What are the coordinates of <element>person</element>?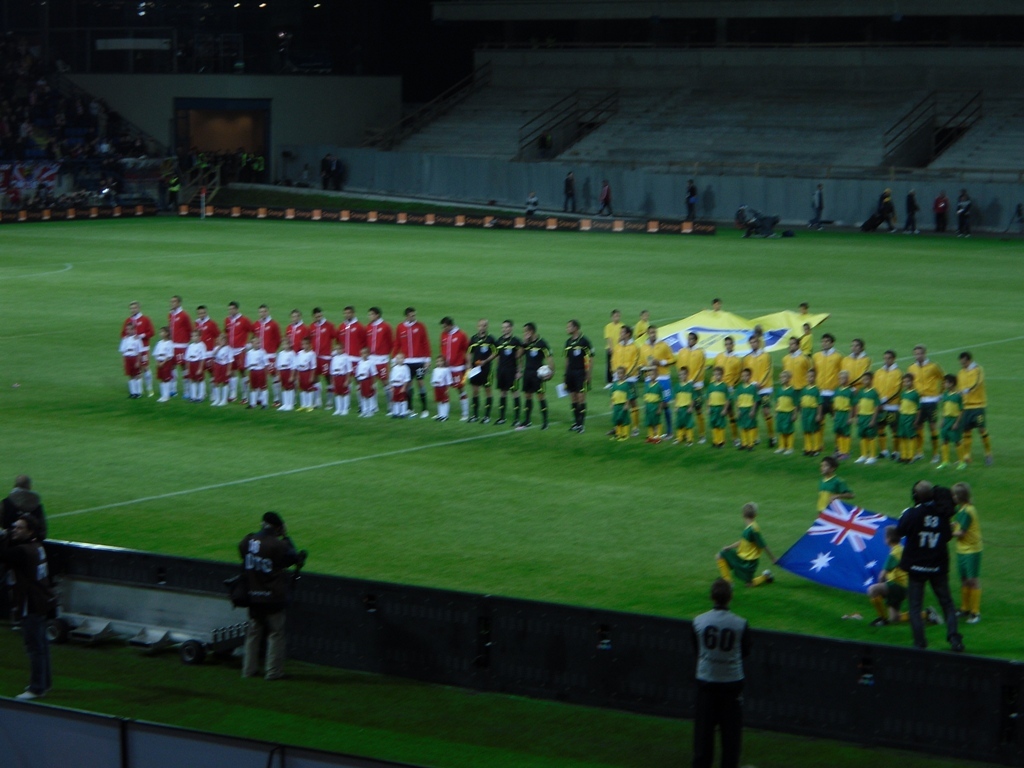
bbox=(163, 293, 191, 364).
